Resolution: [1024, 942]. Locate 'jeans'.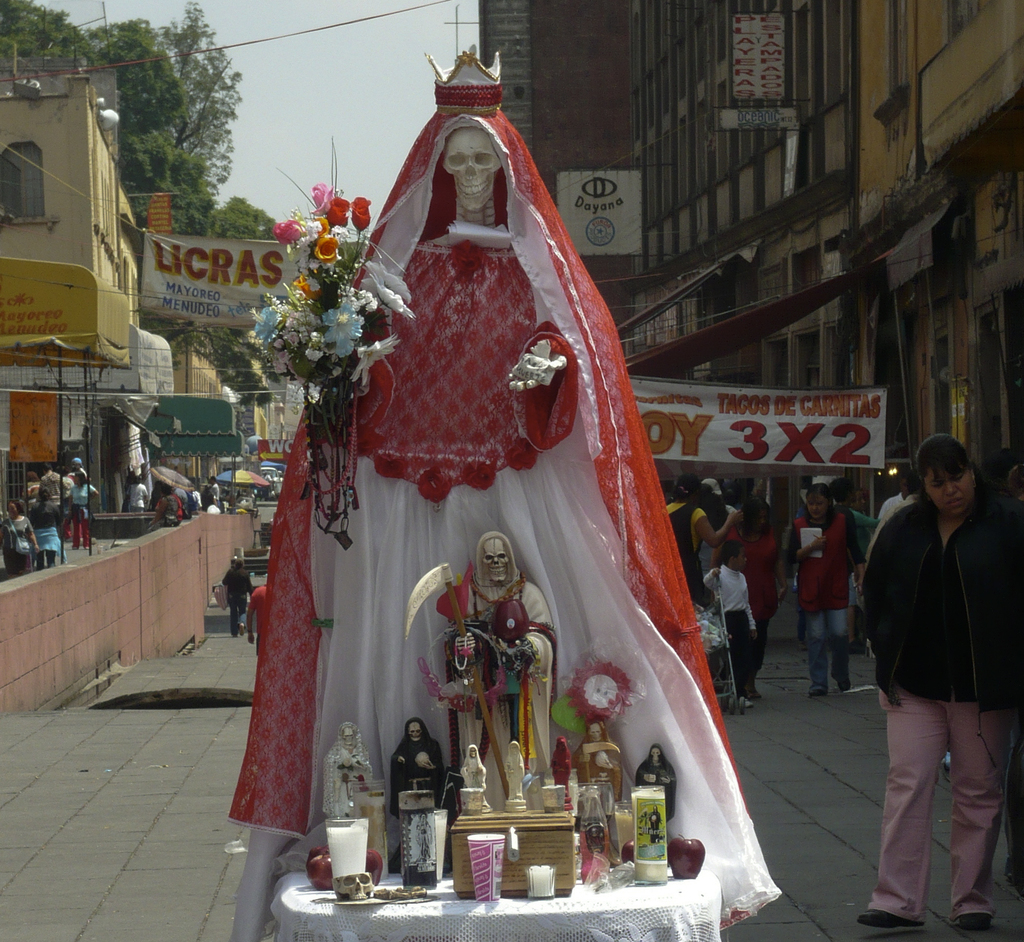
[x1=723, y1=612, x2=750, y2=700].
